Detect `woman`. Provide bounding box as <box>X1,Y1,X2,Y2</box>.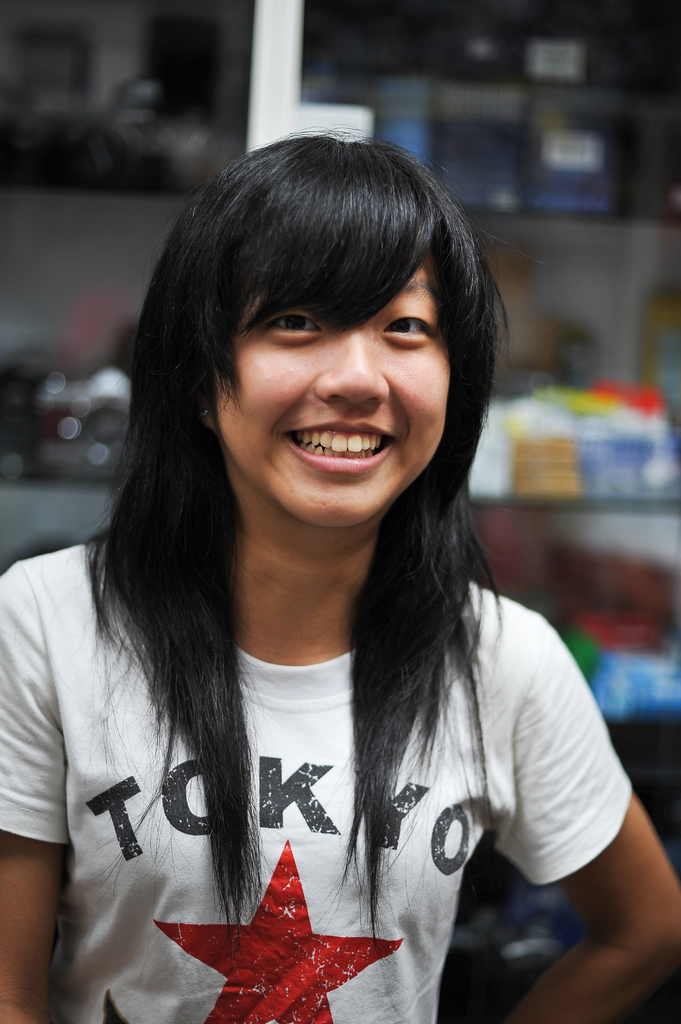
<box>24,143,646,1011</box>.
